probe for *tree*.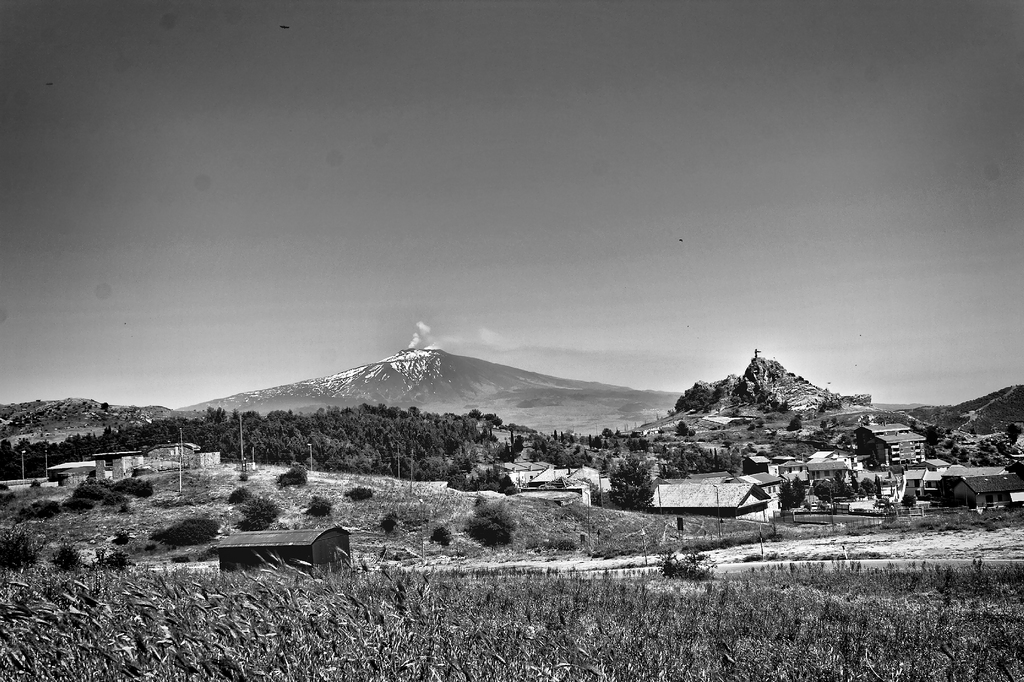
Probe result: pyautogui.locateOnScreen(1005, 422, 1018, 446).
